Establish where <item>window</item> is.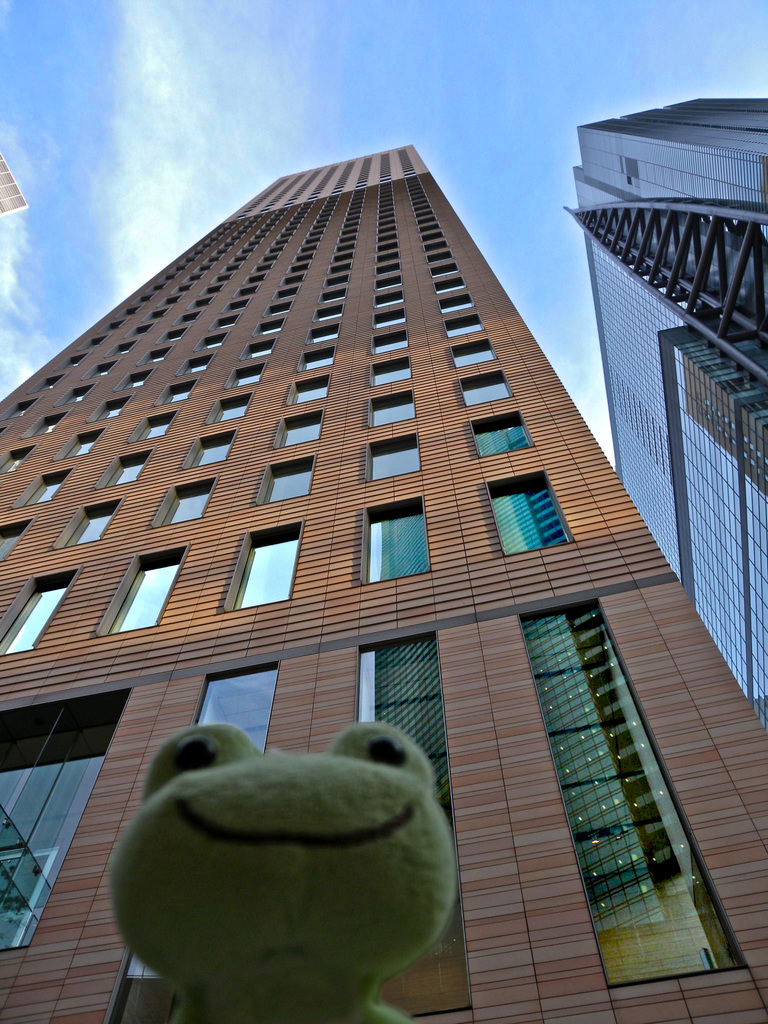
Established at [left=22, top=467, right=76, bottom=508].
